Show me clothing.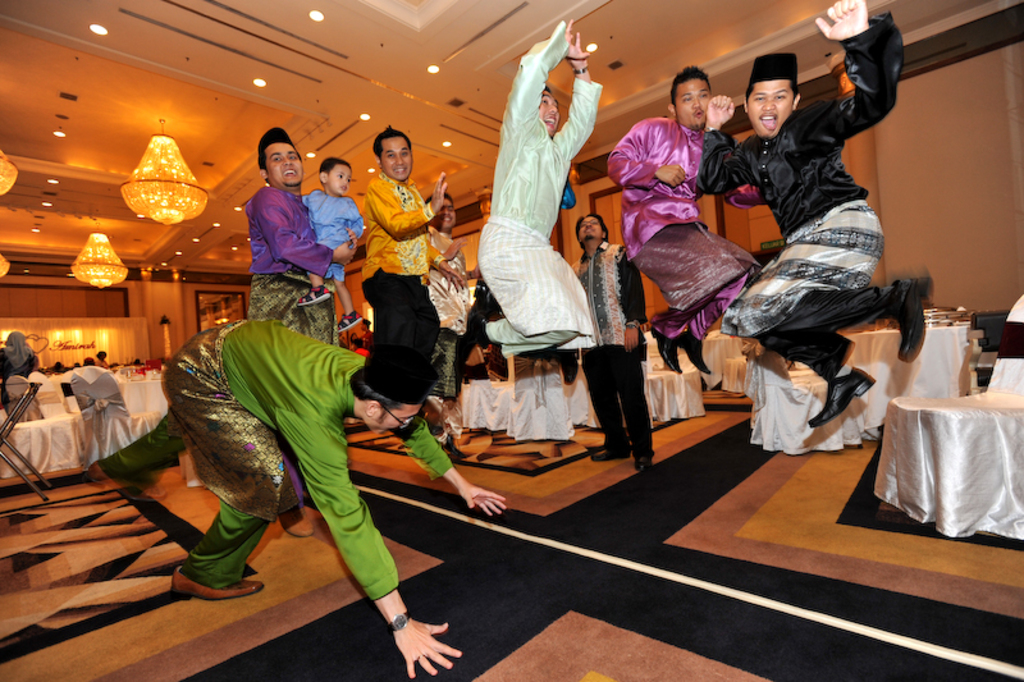
clothing is here: <bbox>156, 317, 456, 590</bbox>.
